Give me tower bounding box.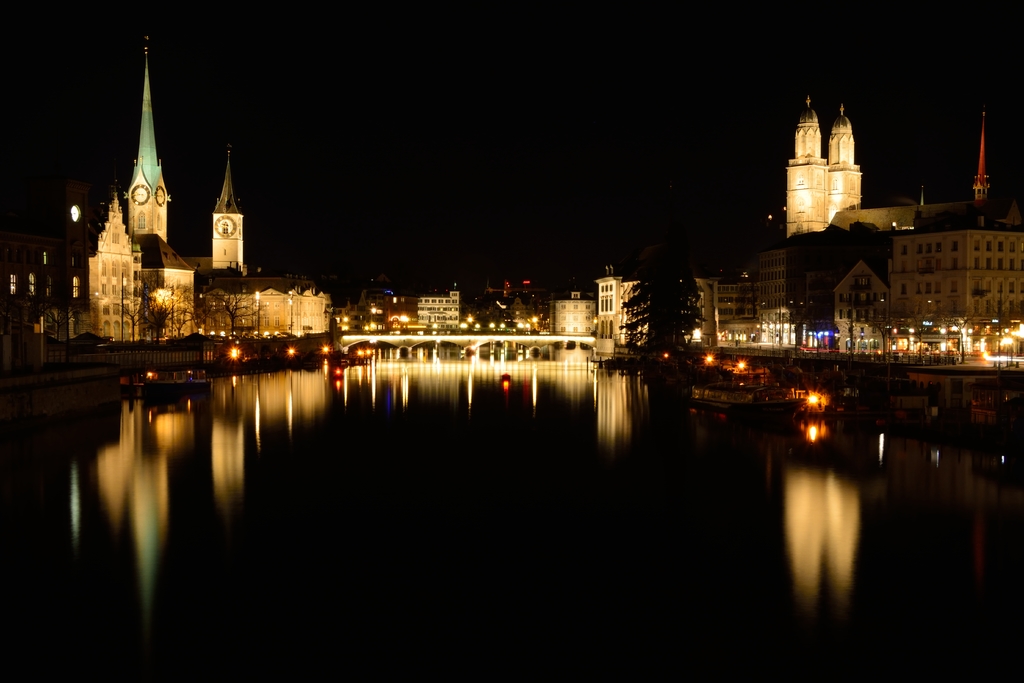
211, 143, 250, 272.
